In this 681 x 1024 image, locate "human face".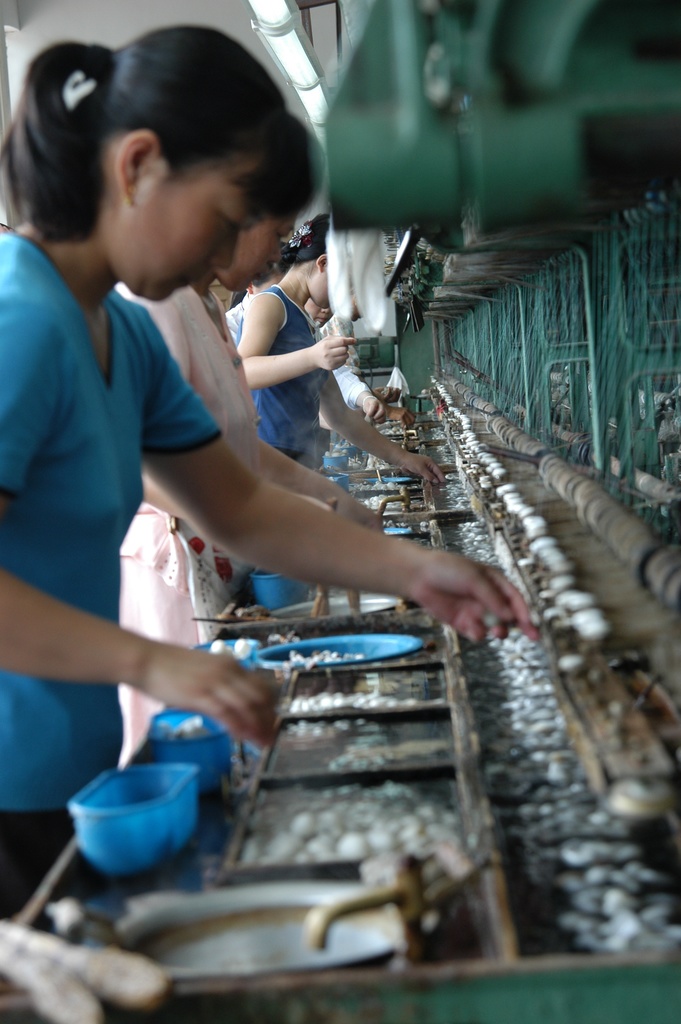
Bounding box: <region>220, 216, 295, 295</region>.
